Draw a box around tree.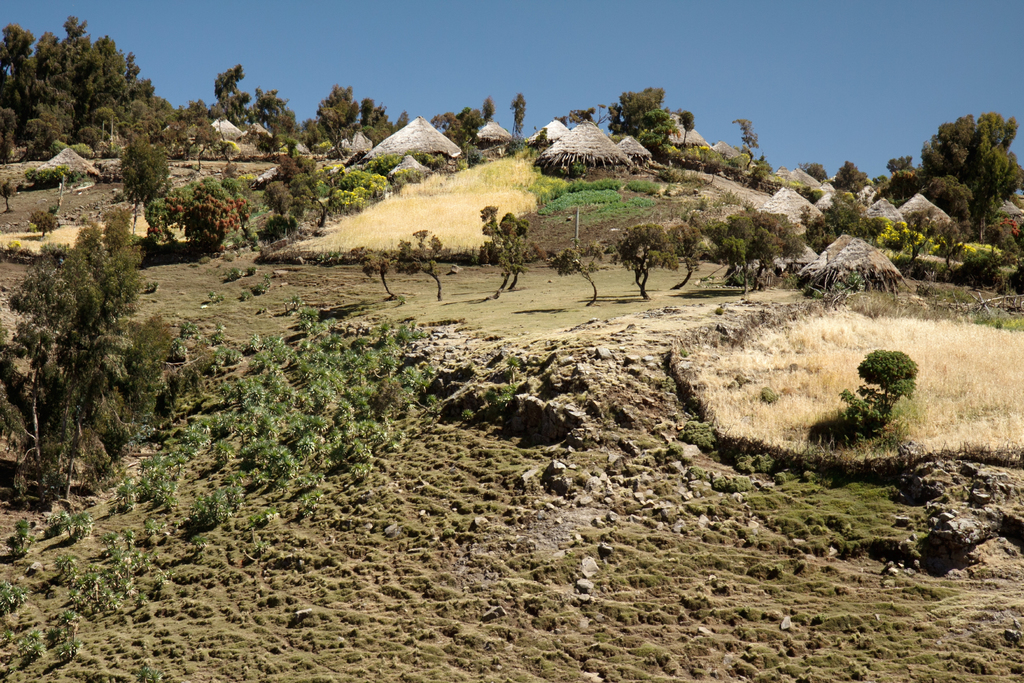
482,204,541,293.
